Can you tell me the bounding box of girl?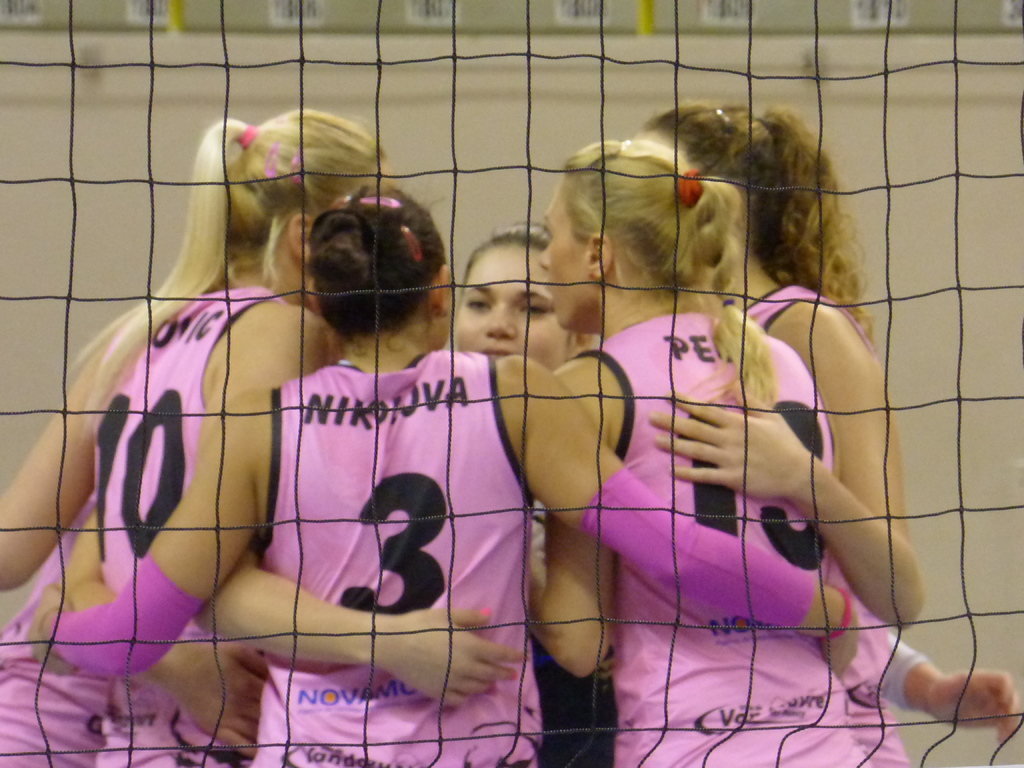
<bbox>458, 219, 1016, 744</bbox>.
